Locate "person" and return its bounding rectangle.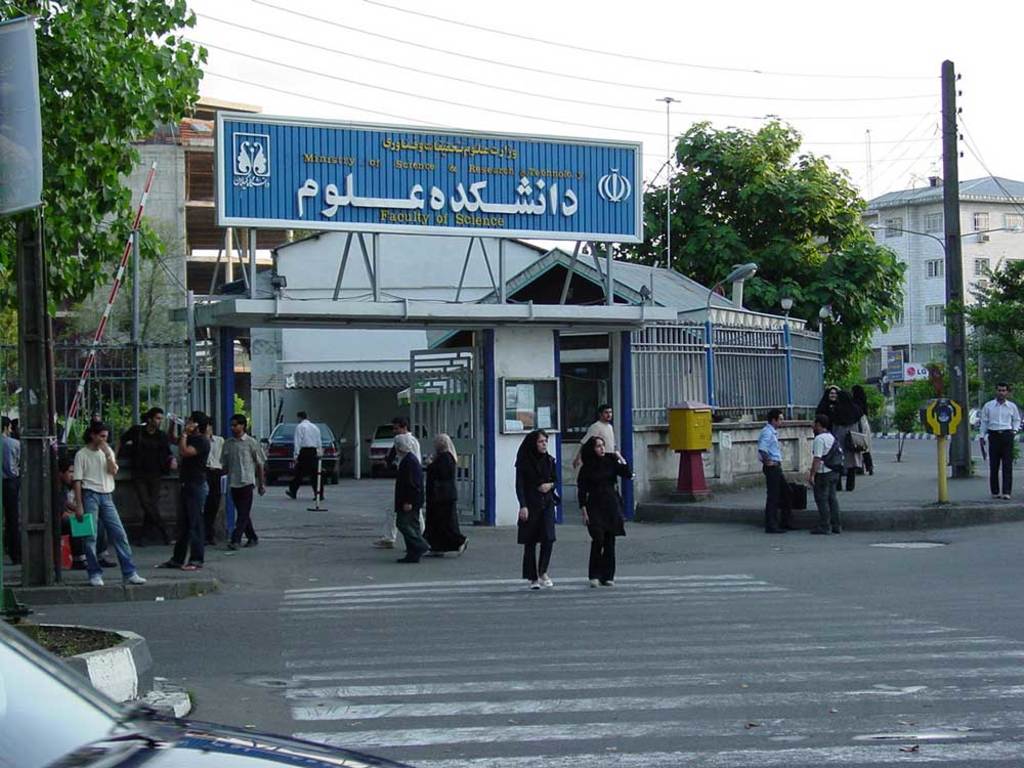
(left=49, top=465, right=126, bottom=568).
